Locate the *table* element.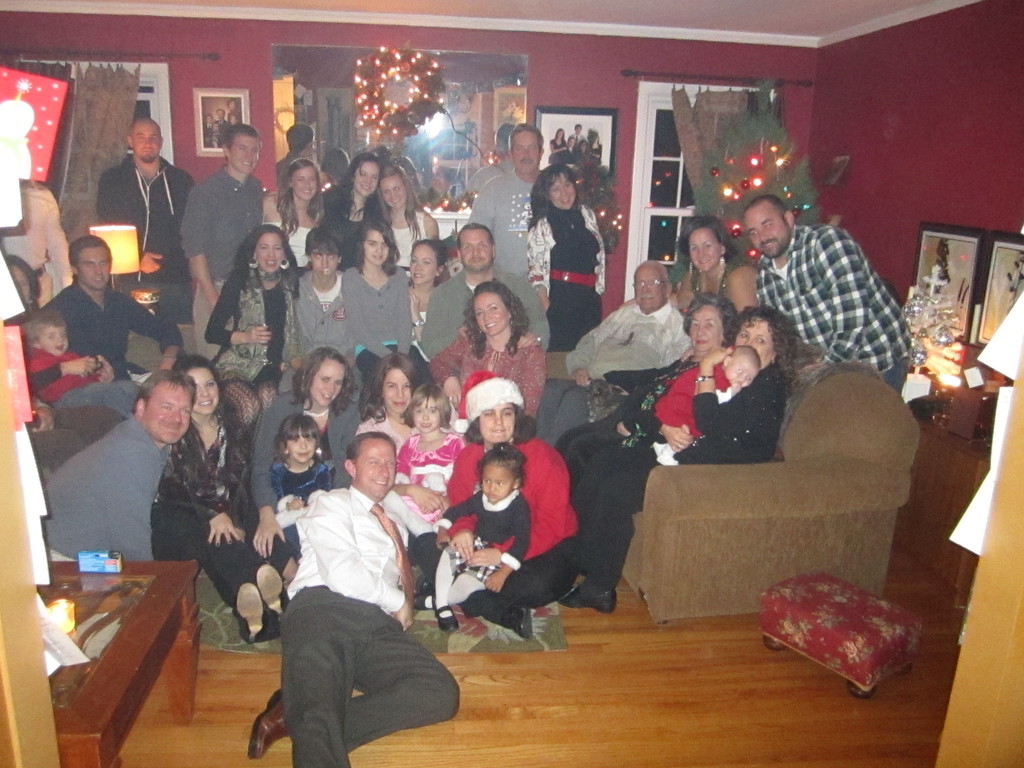
Element bbox: [31, 540, 202, 760].
